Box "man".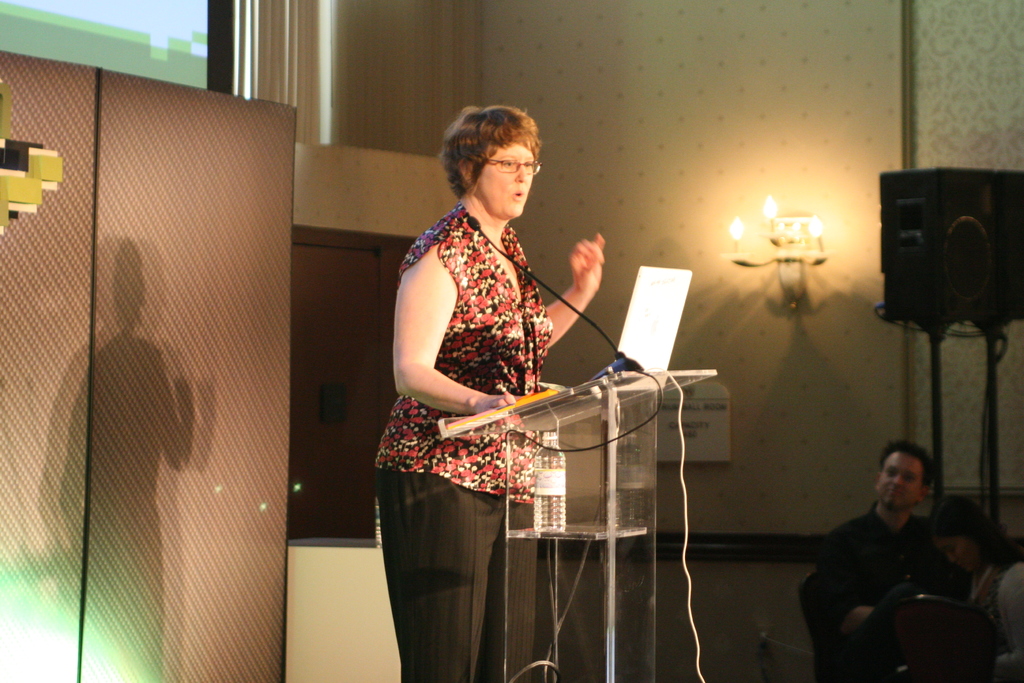
[left=812, top=434, right=986, bottom=671].
